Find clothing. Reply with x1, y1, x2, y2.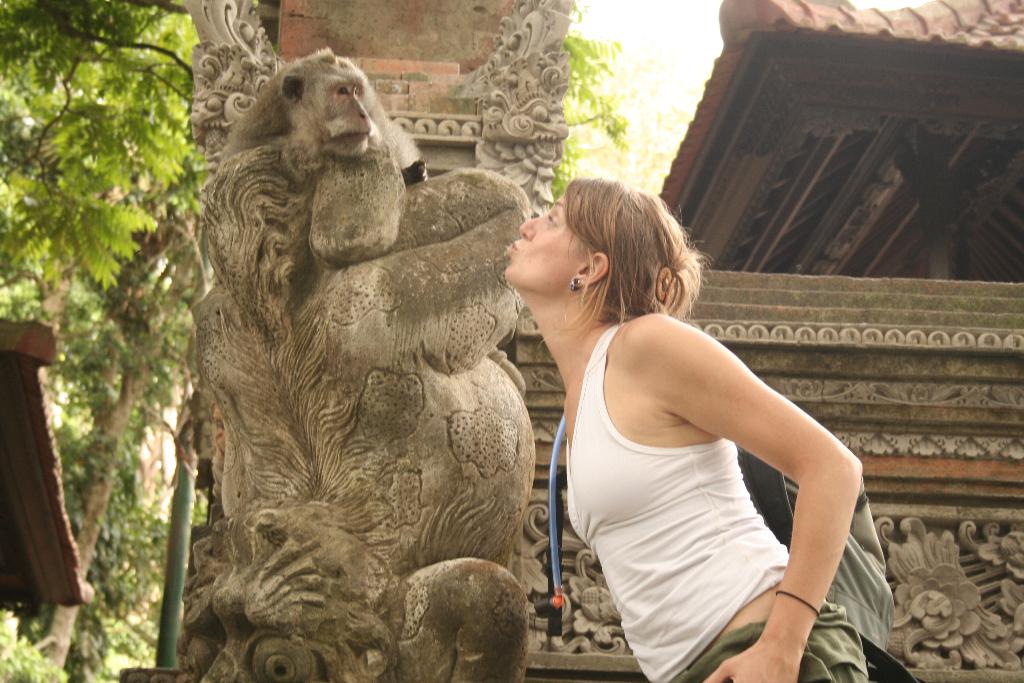
571, 293, 872, 644.
